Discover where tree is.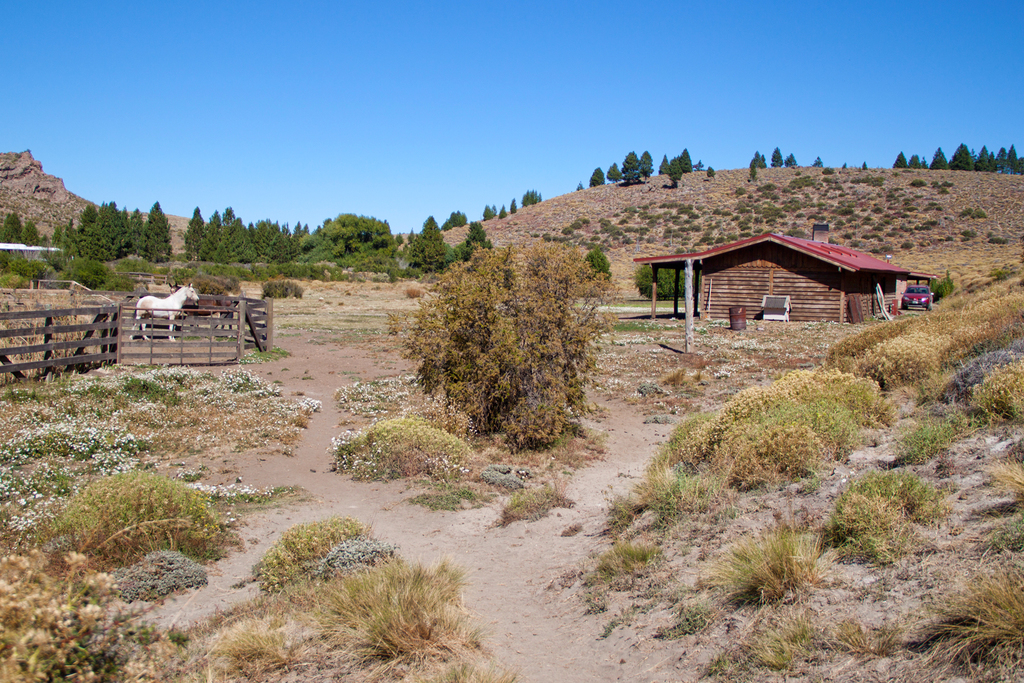
Discovered at x1=15, y1=256, x2=56, y2=288.
